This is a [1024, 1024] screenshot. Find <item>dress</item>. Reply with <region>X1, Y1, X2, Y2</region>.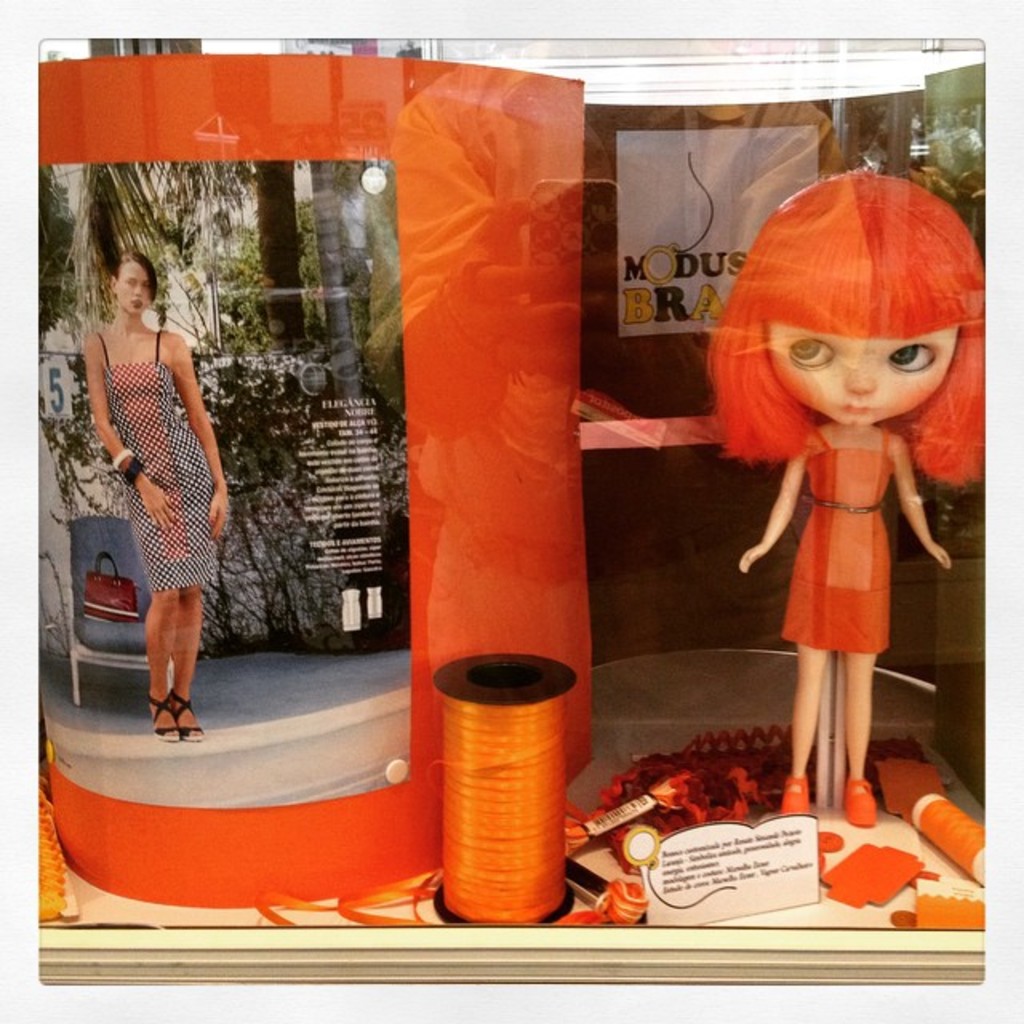
<region>781, 424, 894, 653</region>.
